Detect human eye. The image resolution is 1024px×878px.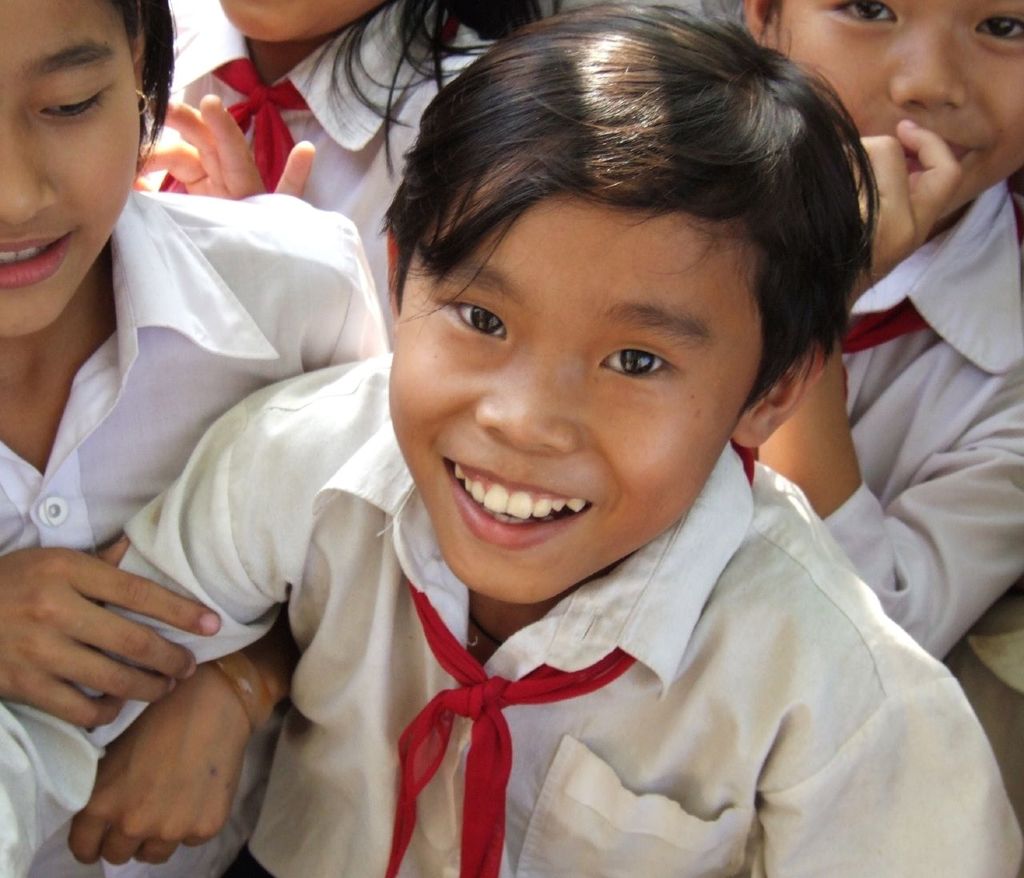
[822,0,898,33].
